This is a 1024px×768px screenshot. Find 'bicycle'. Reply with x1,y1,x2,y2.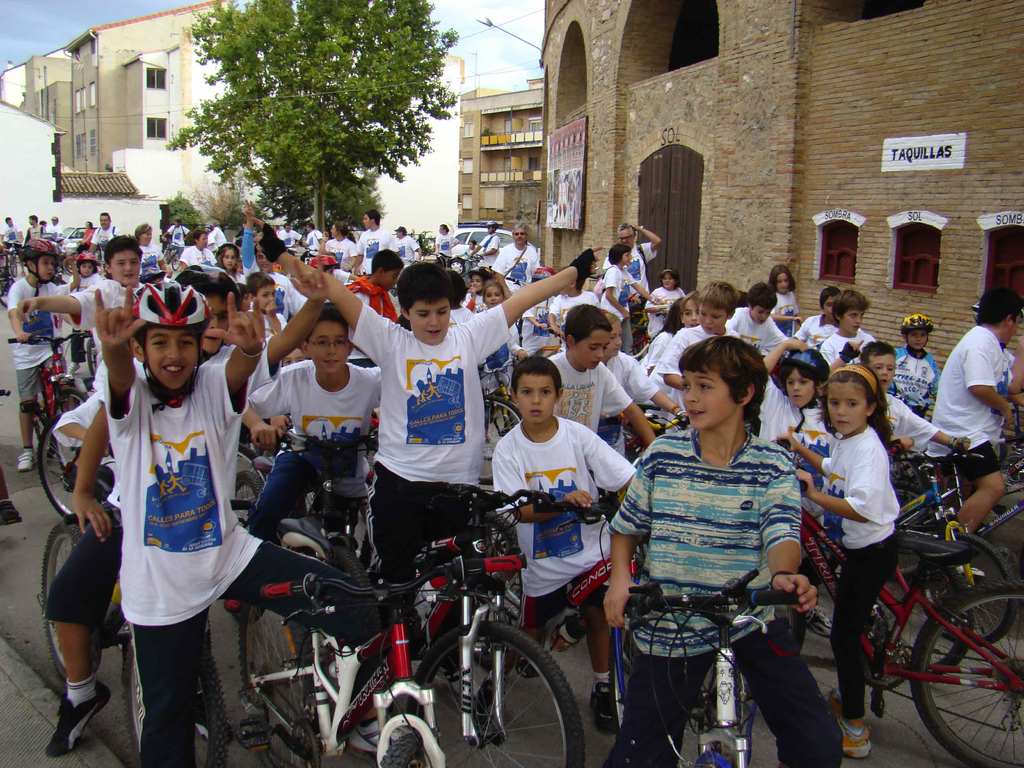
411,490,600,767.
